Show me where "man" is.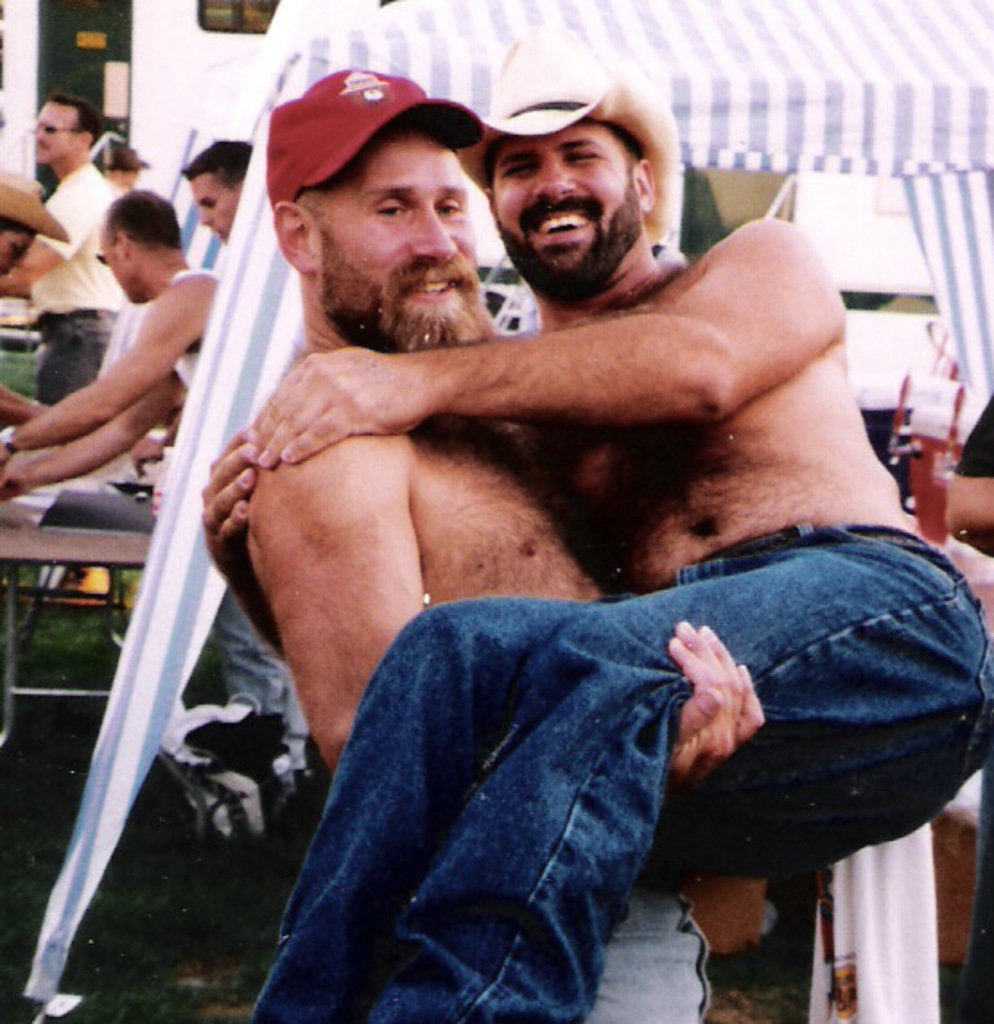
"man" is at 190,140,262,224.
